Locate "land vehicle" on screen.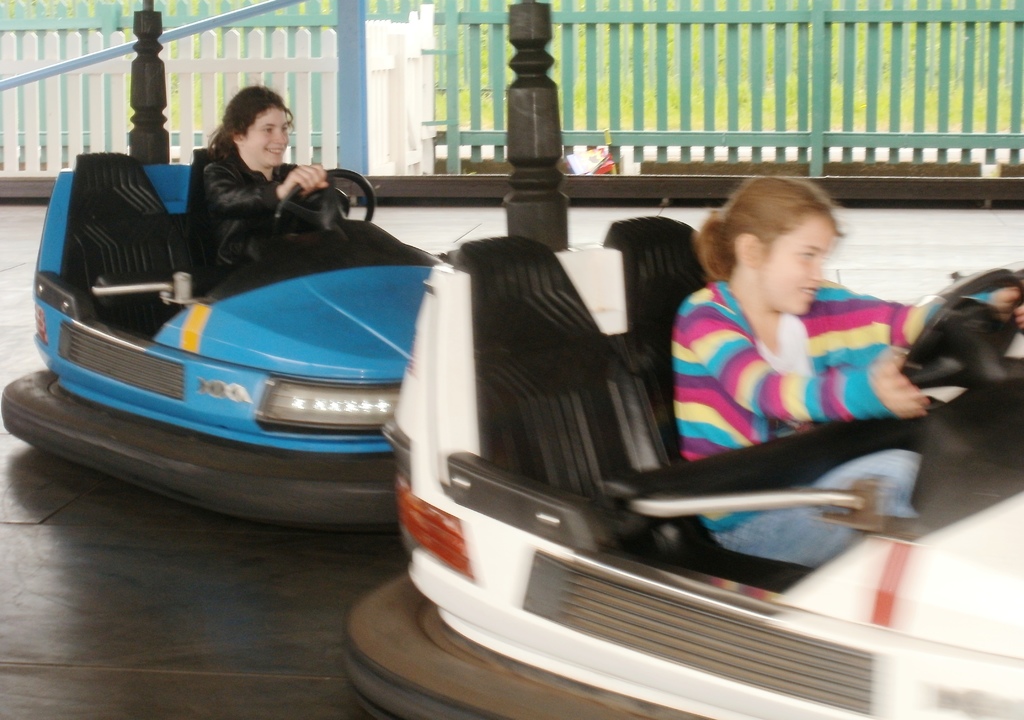
On screen at detection(337, 212, 1023, 719).
